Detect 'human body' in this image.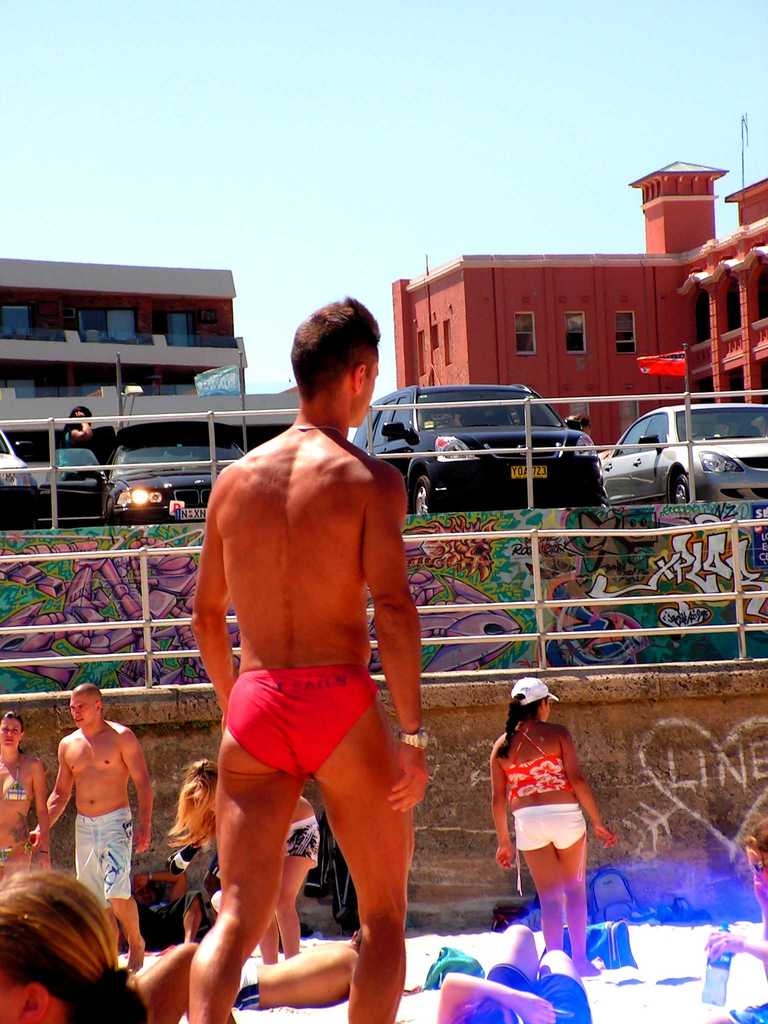
Detection: crop(174, 329, 451, 1019).
